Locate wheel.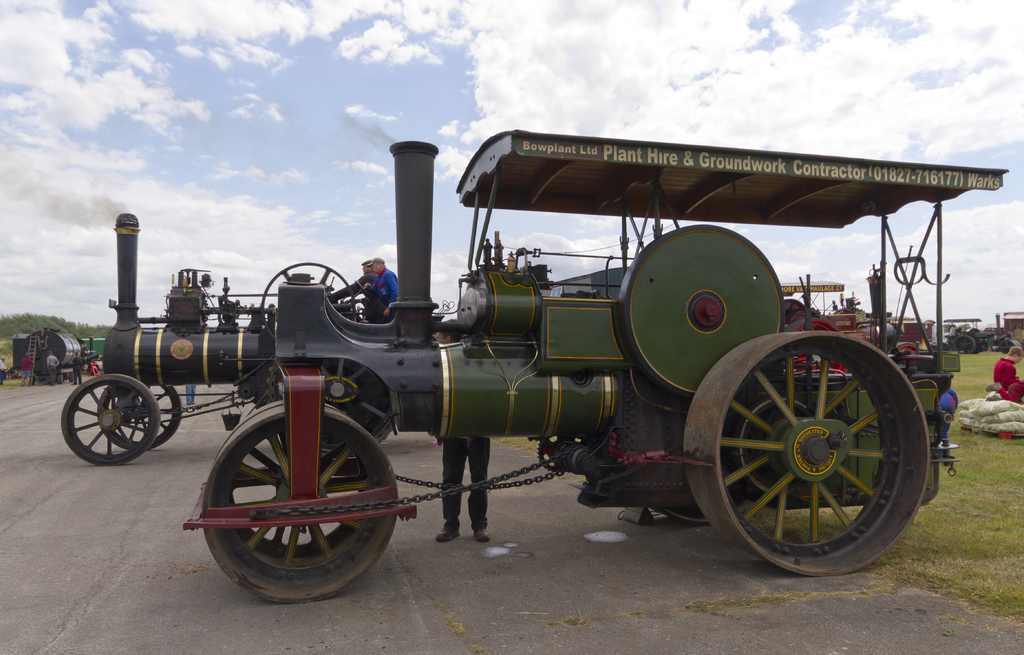
Bounding box: crop(680, 330, 939, 573).
